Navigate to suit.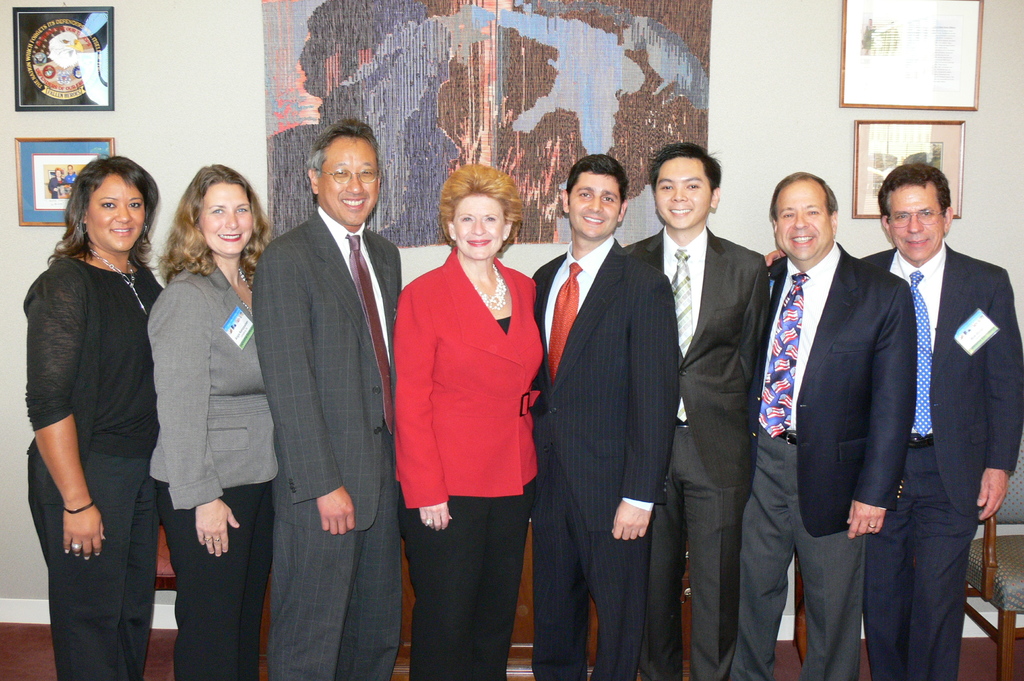
Navigation target: [left=394, top=244, right=544, bottom=502].
